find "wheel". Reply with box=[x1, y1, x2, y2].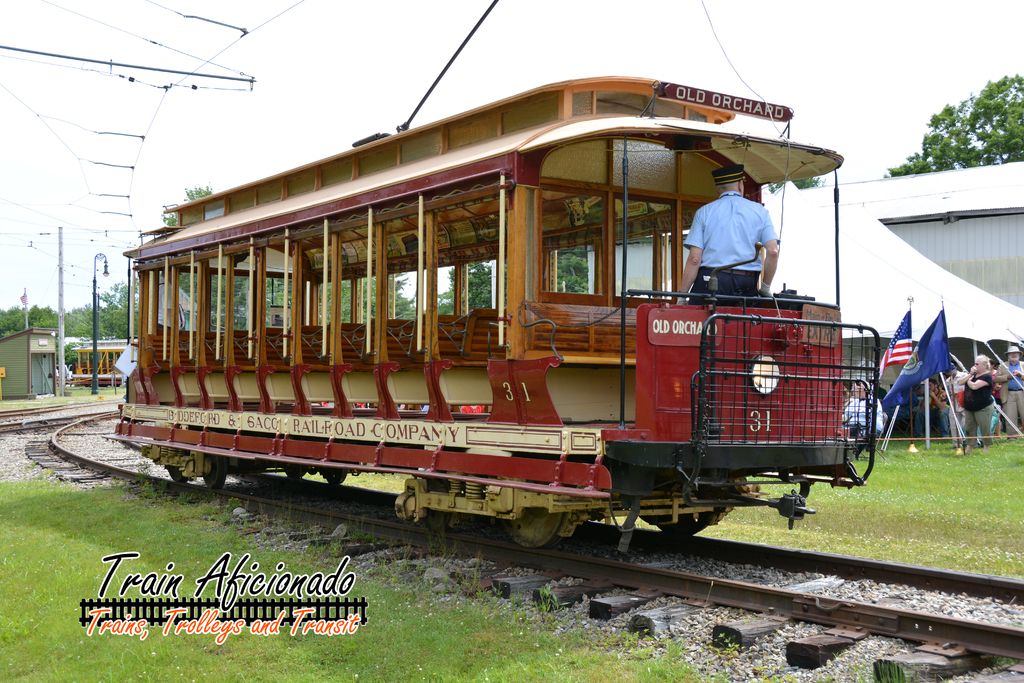
box=[509, 507, 566, 547].
